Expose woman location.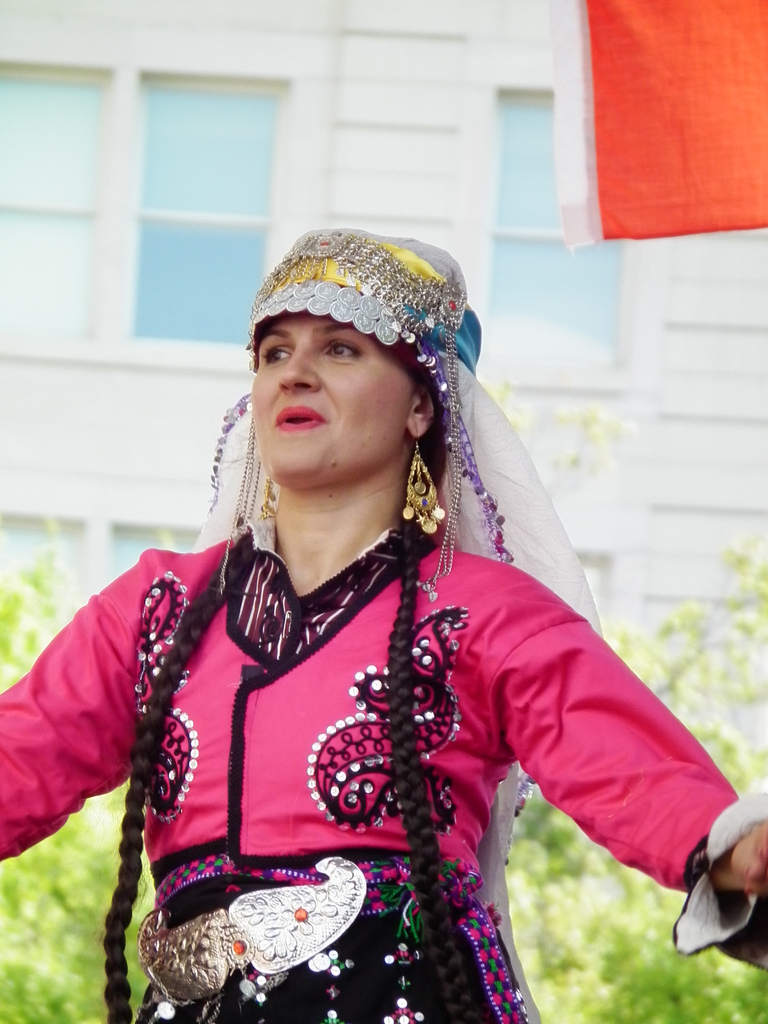
Exposed at locate(0, 221, 767, 1023).
